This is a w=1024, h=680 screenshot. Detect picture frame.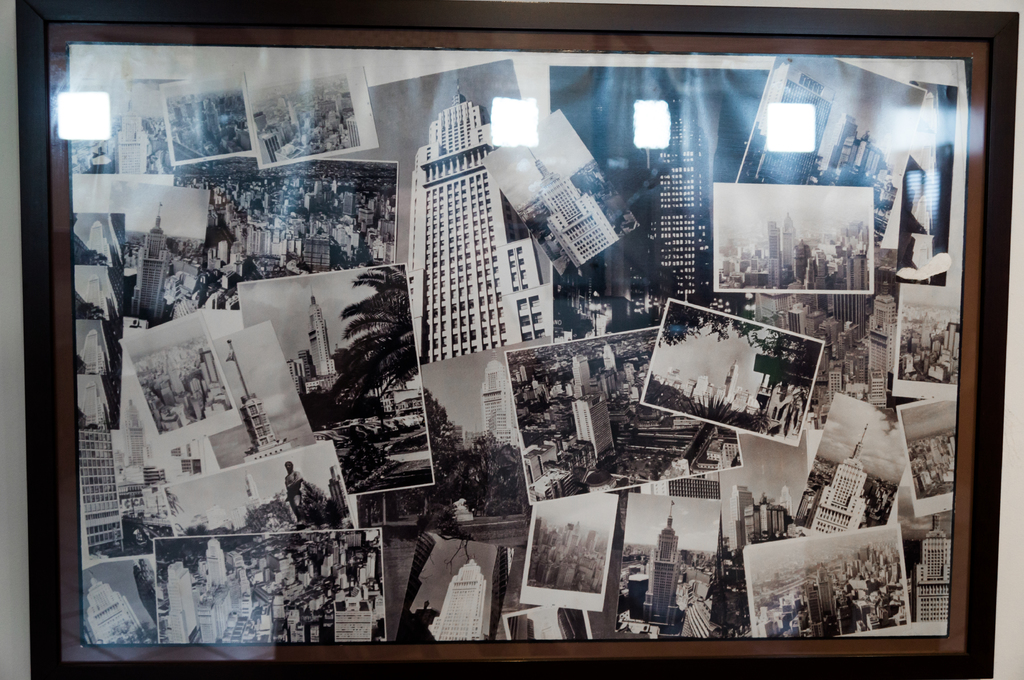
l=15, t=0, r=1023, b=679.
